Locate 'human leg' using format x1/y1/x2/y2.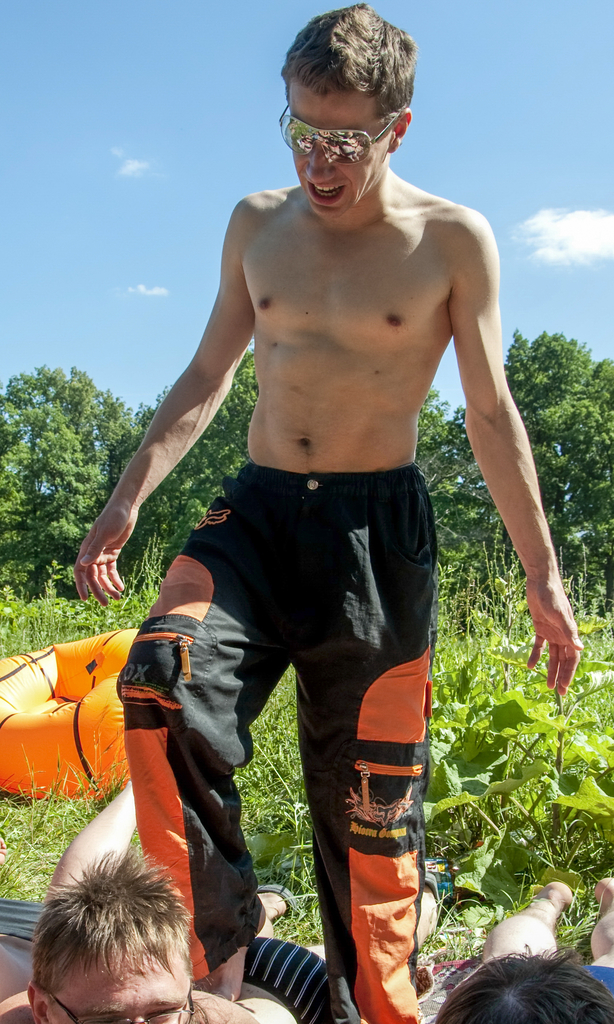
46/776/147/900.
